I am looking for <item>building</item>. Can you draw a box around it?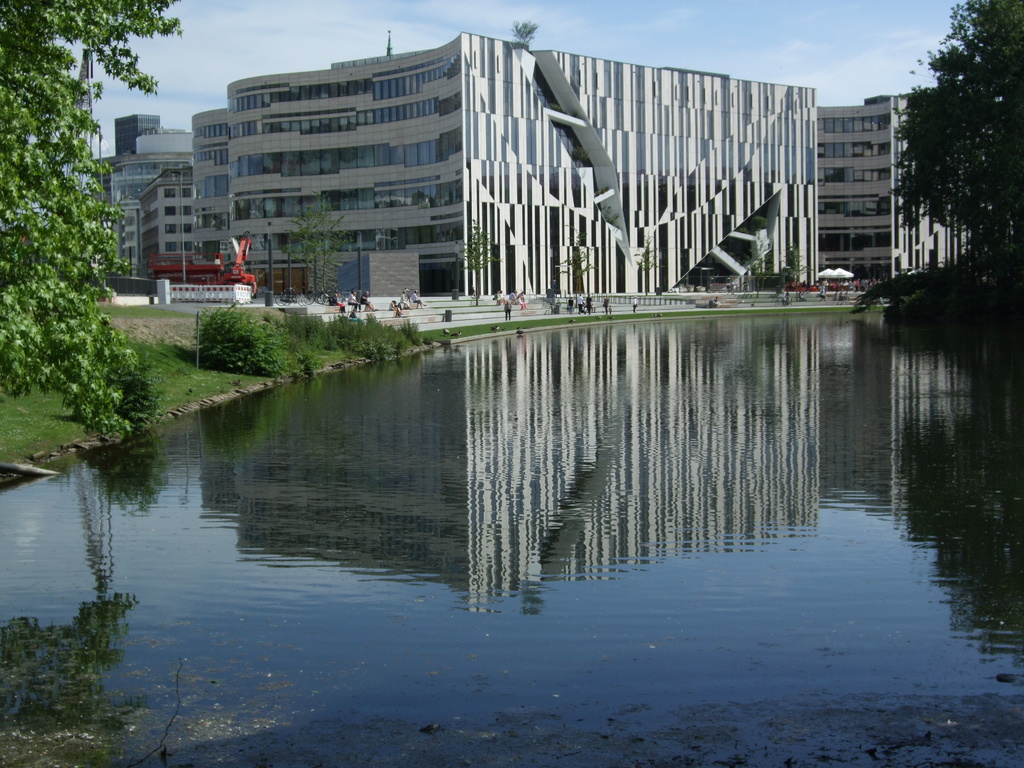
Sure, the bounding box is (195,24,972,300).
